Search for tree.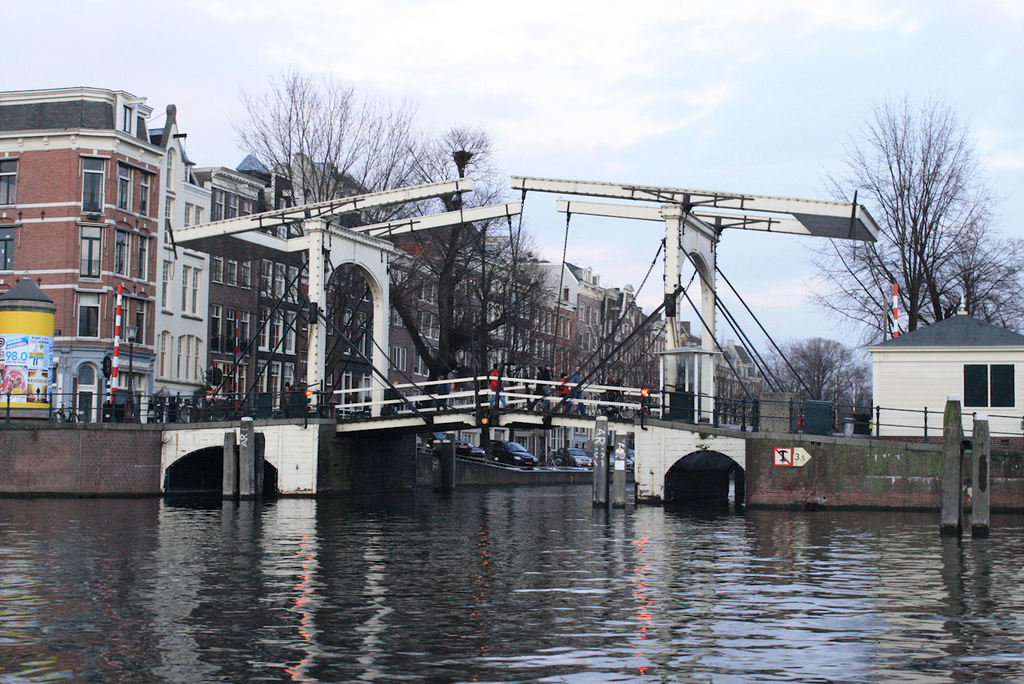
Found at box=[580, 300, 653, 422].
